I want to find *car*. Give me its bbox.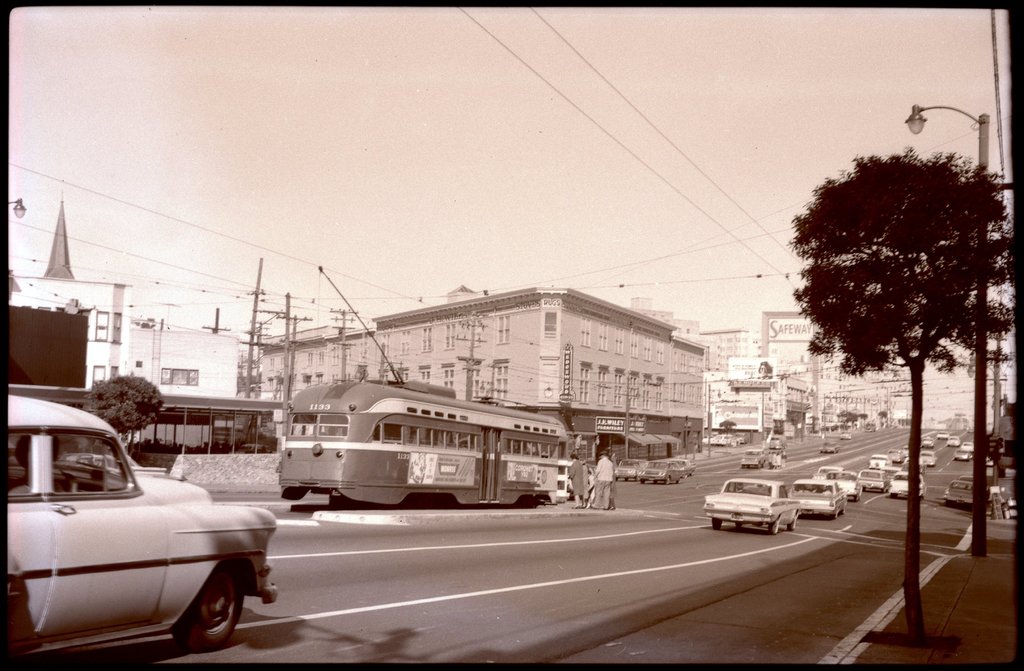
(left=616, top=455, right=645, bottom=481).
